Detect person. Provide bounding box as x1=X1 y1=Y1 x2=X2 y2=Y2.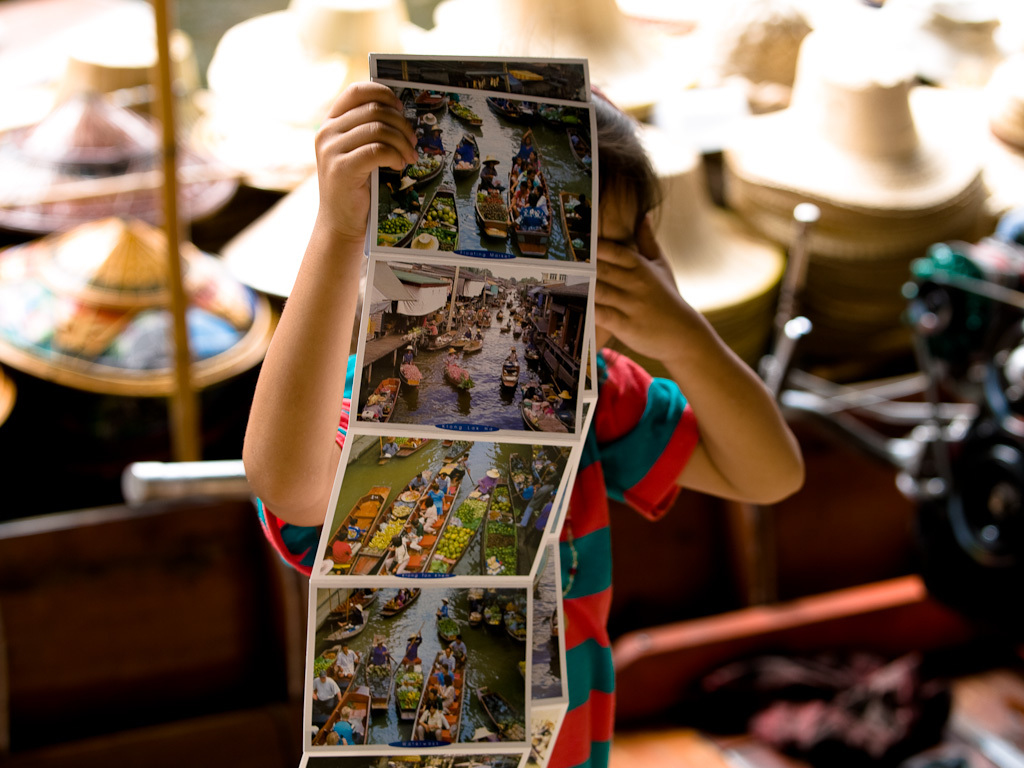
x1=319 y1=545 x2=334 y2=575.
